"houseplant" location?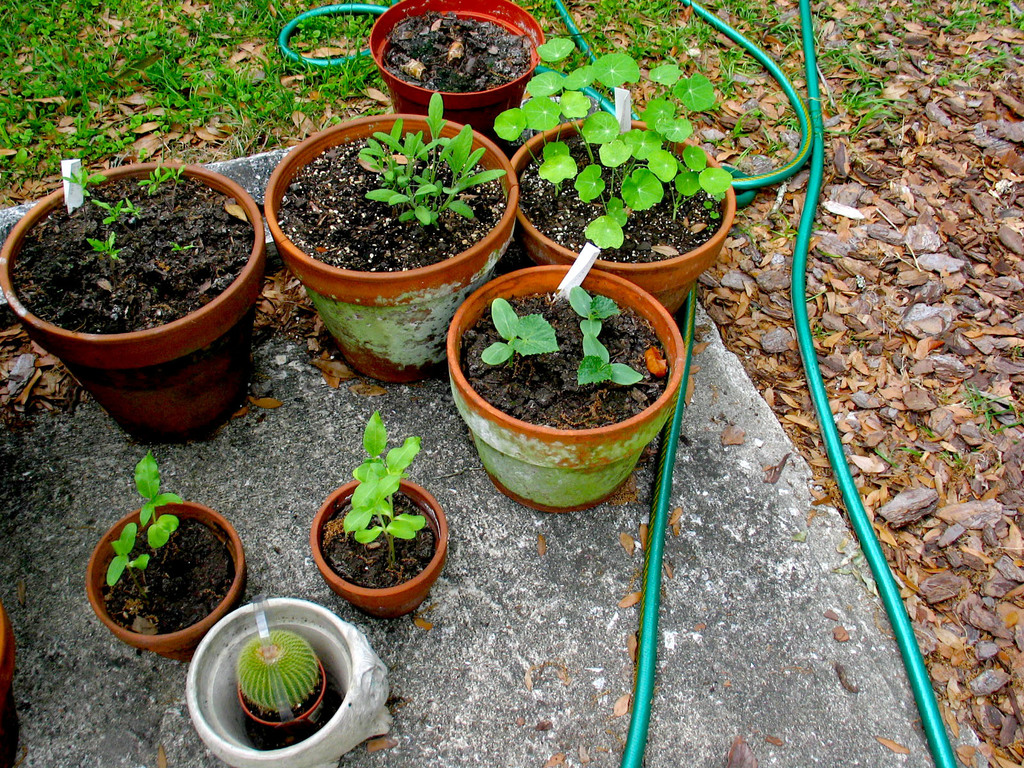
[304,408,447,623]
